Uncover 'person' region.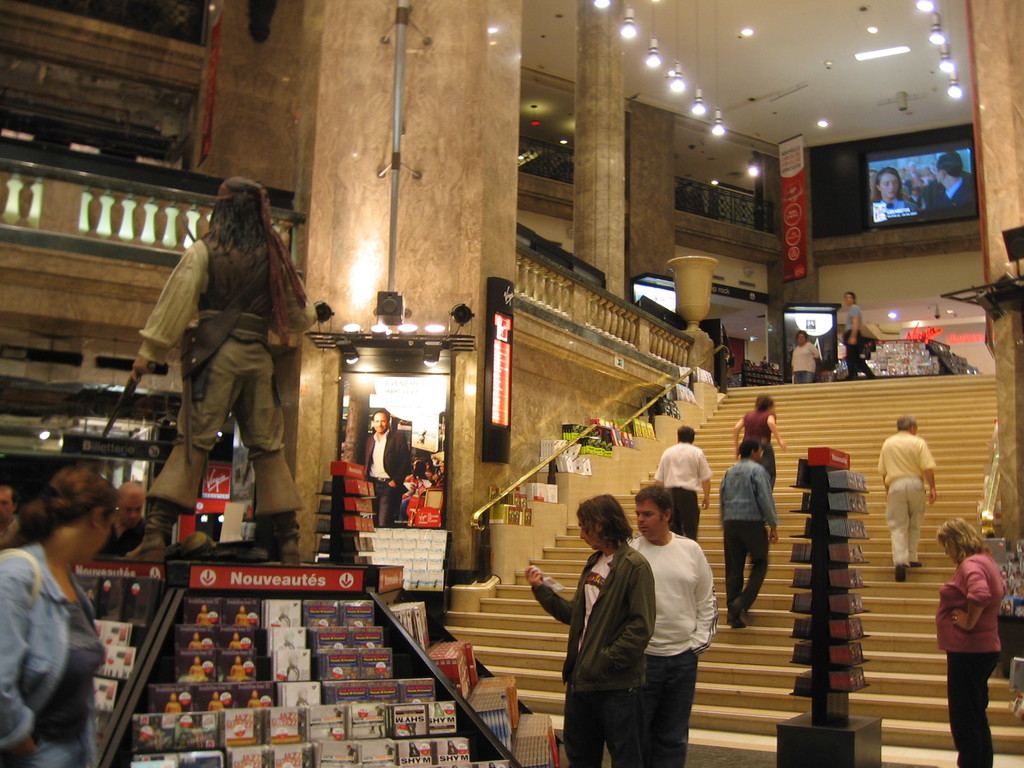
Uncovered: (x1=936, y1=516, x2=1006, y2=767).
